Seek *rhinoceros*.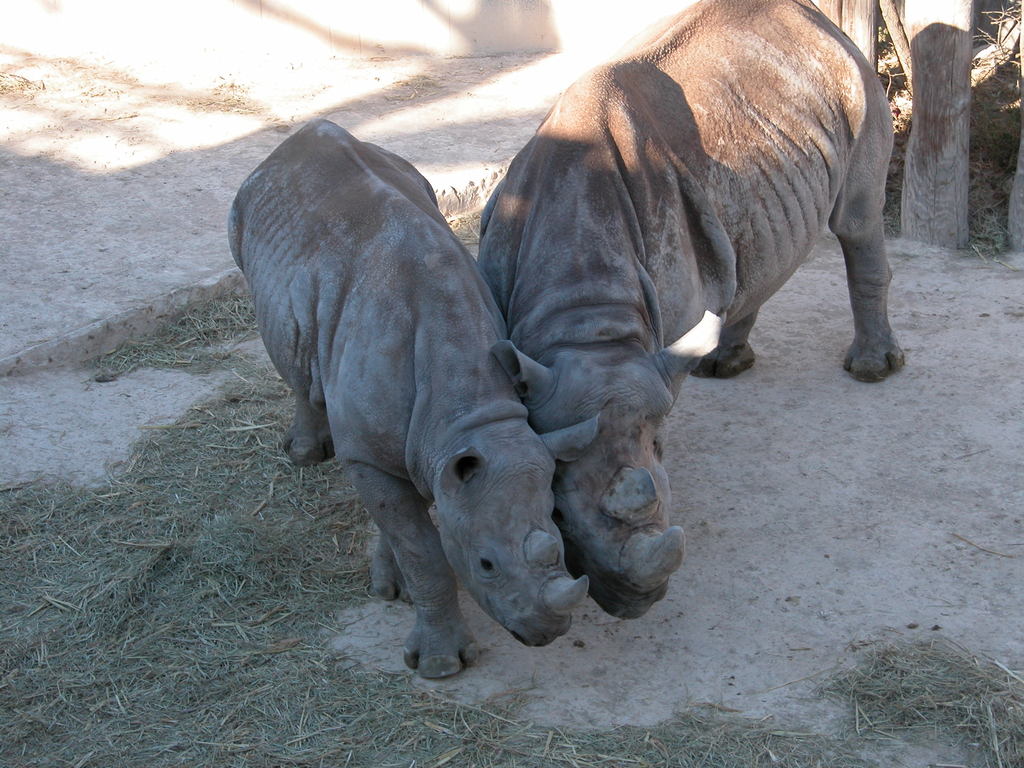
region(220, 113, 597, 675).
